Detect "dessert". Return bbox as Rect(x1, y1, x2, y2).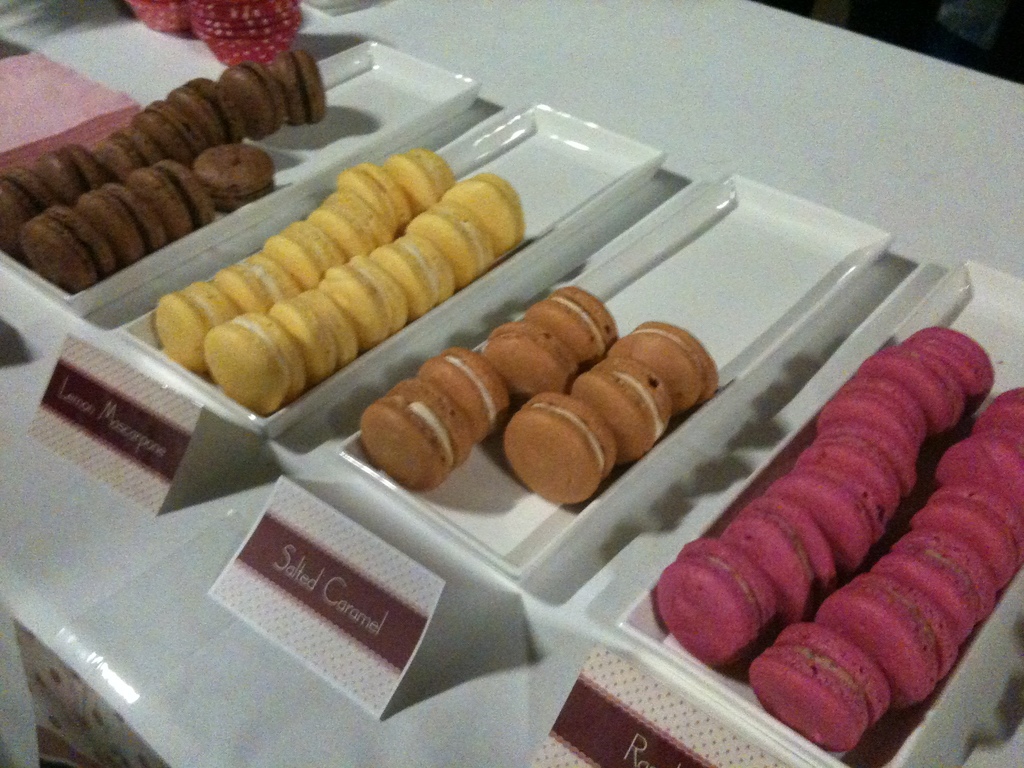
Rect(143, 100, 211, 148).
